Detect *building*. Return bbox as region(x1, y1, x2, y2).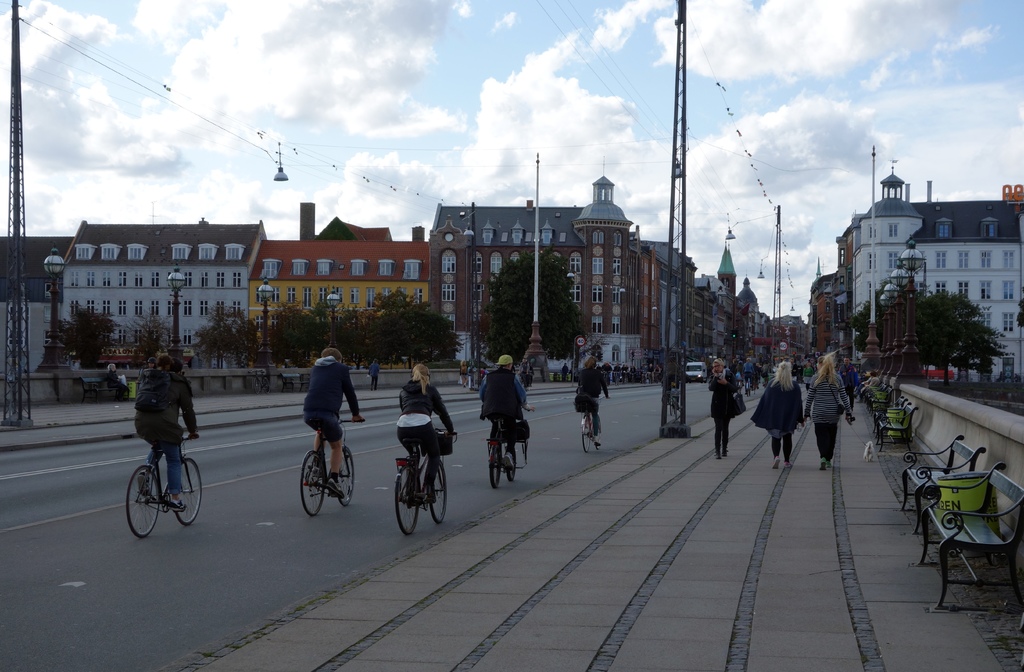
region(58, 218, 270, 349).
